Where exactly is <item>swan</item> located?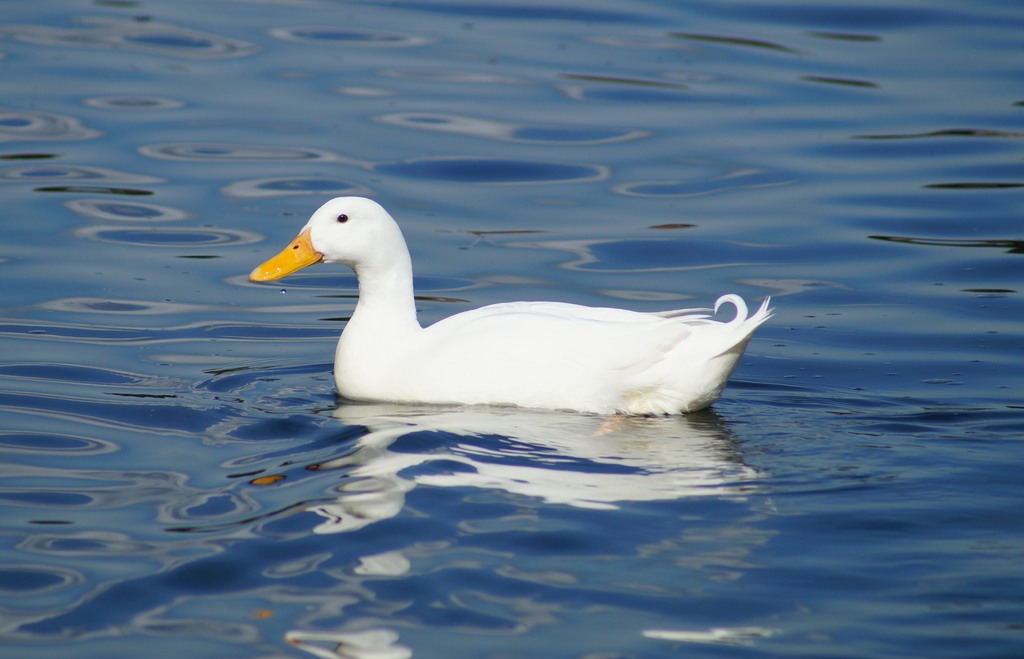
Its bounding box is x1=312, y1=203, x2=808, y2=422.
